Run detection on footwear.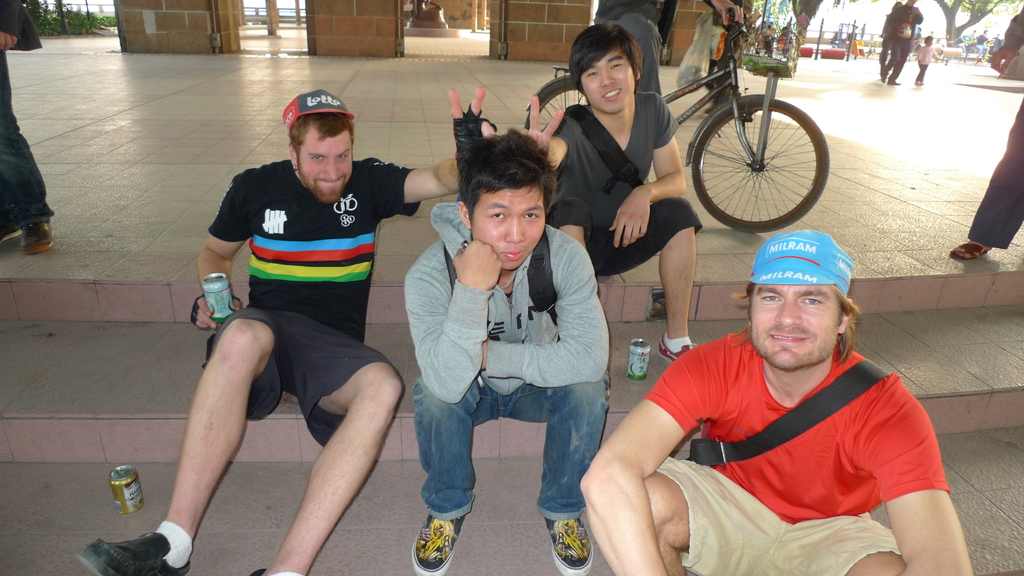
Result: Rect(946, 240, 991, 261).
